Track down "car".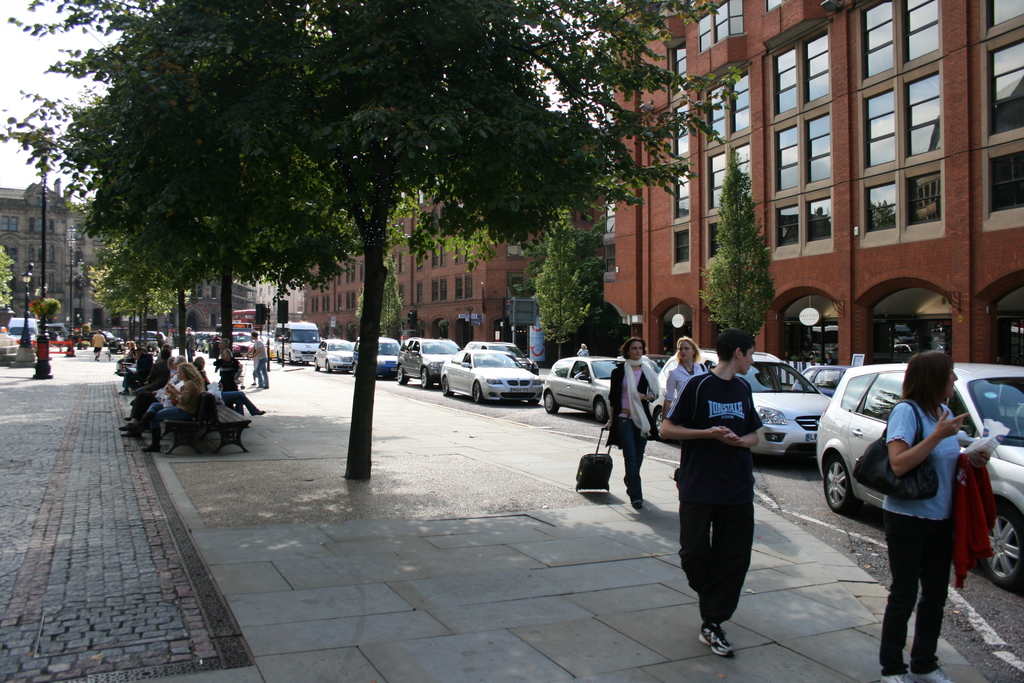
Tracked to 543:355:616:420.
